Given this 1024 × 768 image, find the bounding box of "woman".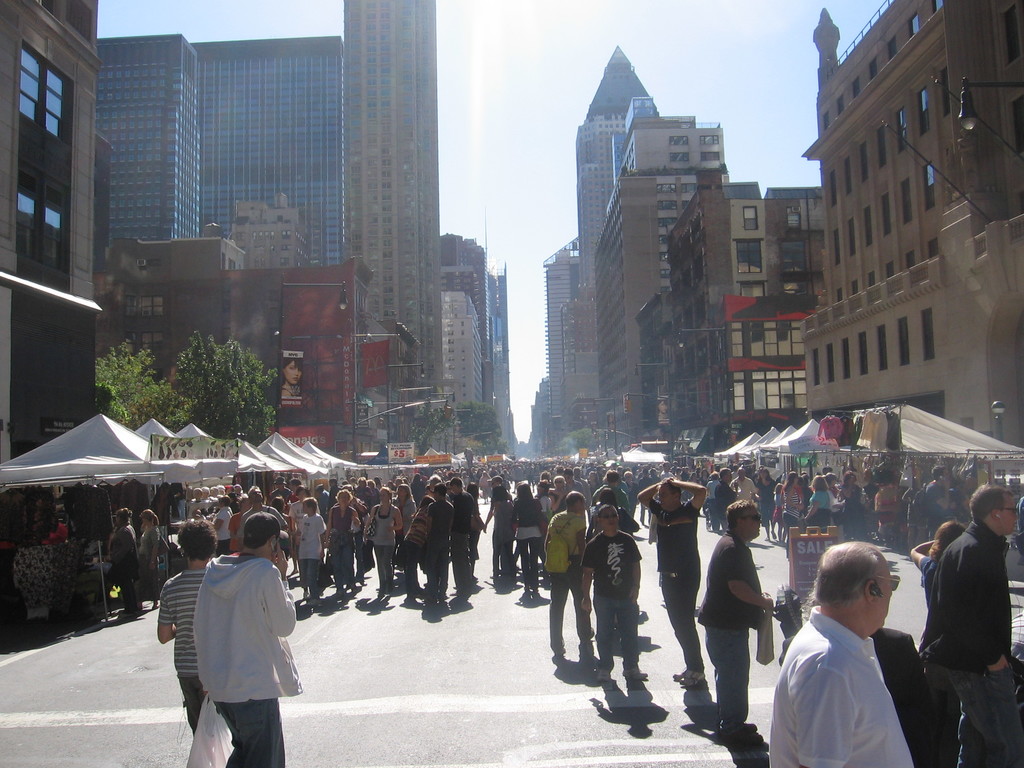
[x1=490, y1=490, x2=516, y2=578].
